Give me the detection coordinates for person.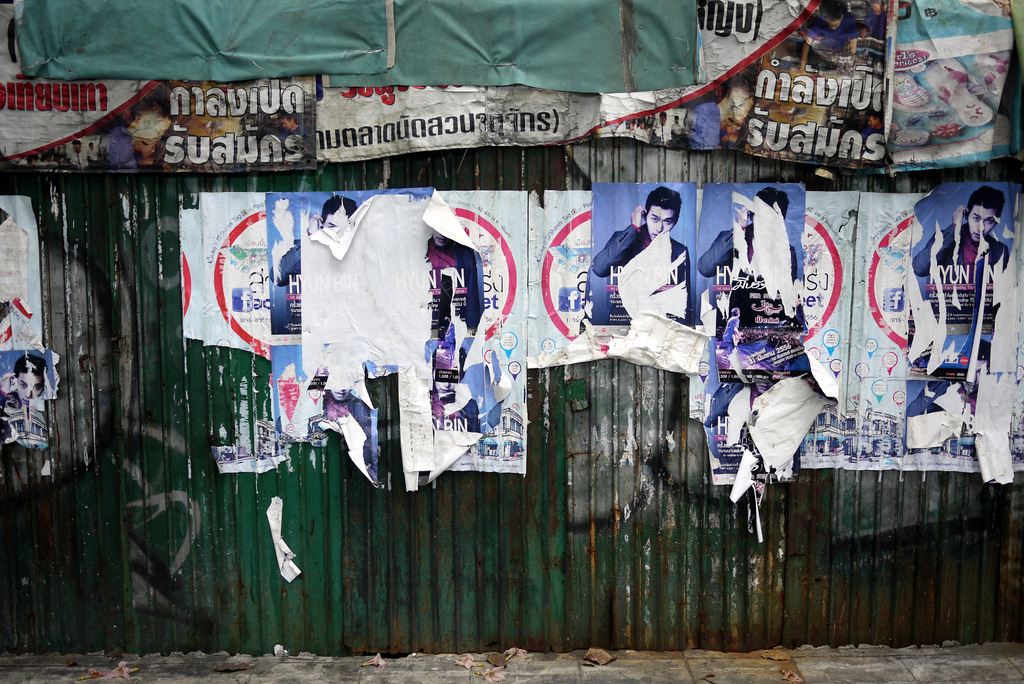
[x1=593, y1=186, x2=691, y2=321].
